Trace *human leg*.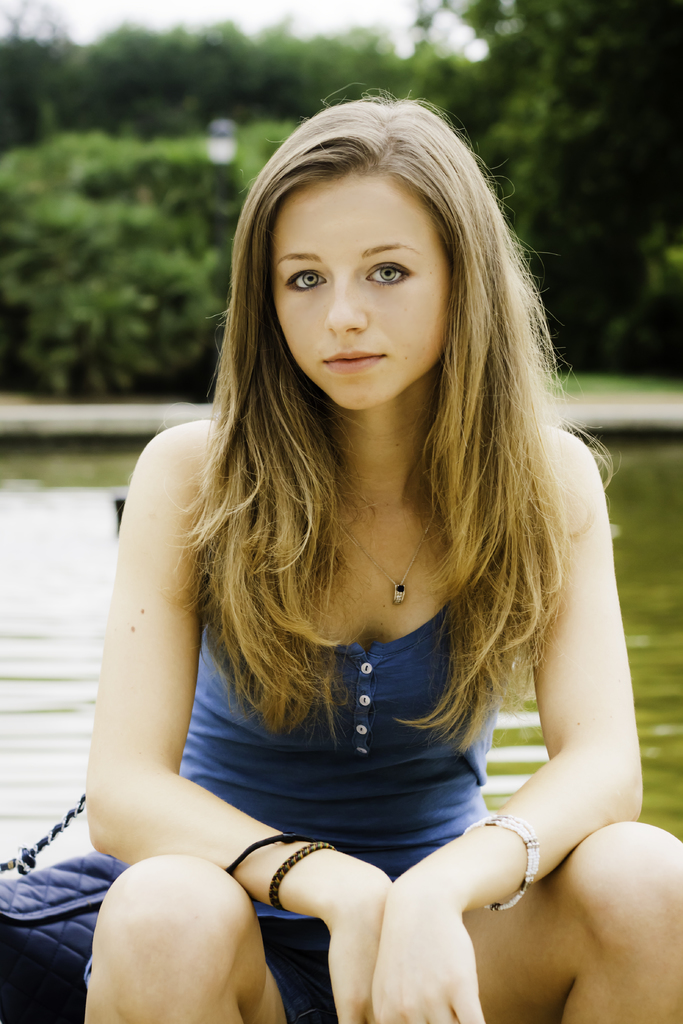
Traced to detection(467, 818, 682, 1023).
